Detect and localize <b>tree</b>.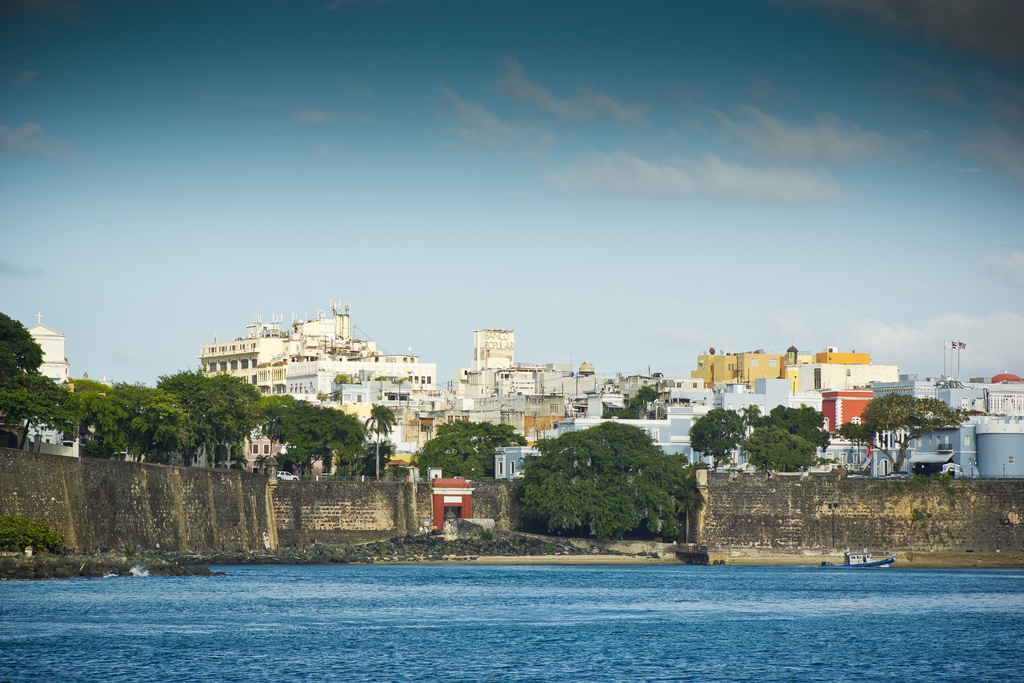
Localized at (left=66, top=379, right=116, bottom=448).
